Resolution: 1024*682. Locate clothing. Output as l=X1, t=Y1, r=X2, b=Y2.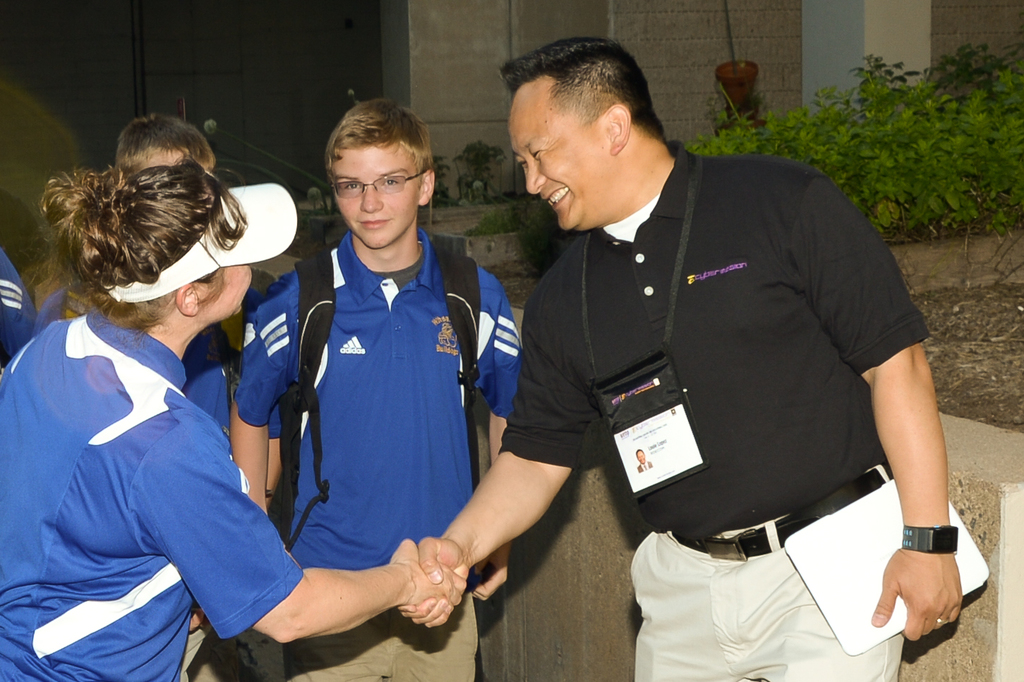
l=227, t=223, r=531, b=681.
